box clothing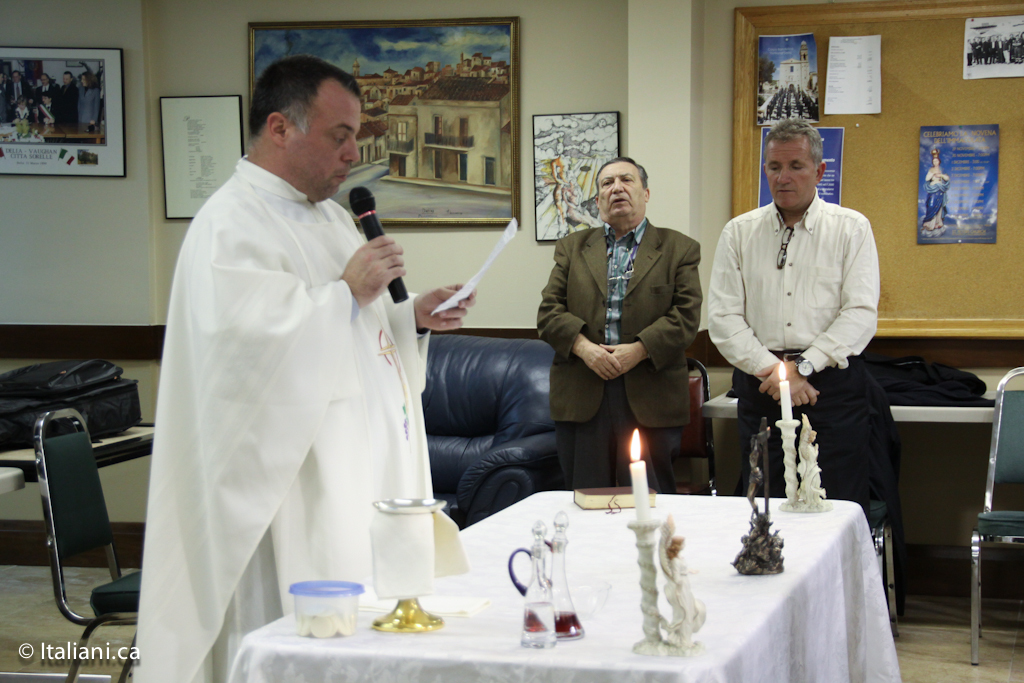
Rect(128, 120, 445, 656)
